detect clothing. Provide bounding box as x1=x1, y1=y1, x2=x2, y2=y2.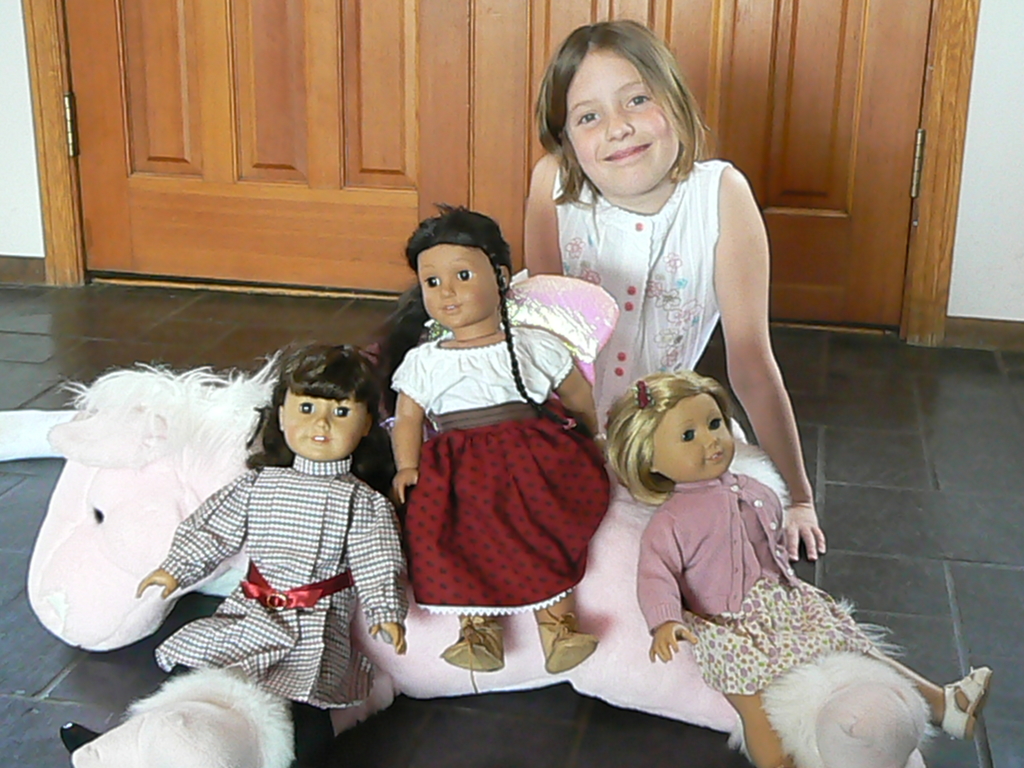
x1=510, y1=155, x2=733, y2=431.
